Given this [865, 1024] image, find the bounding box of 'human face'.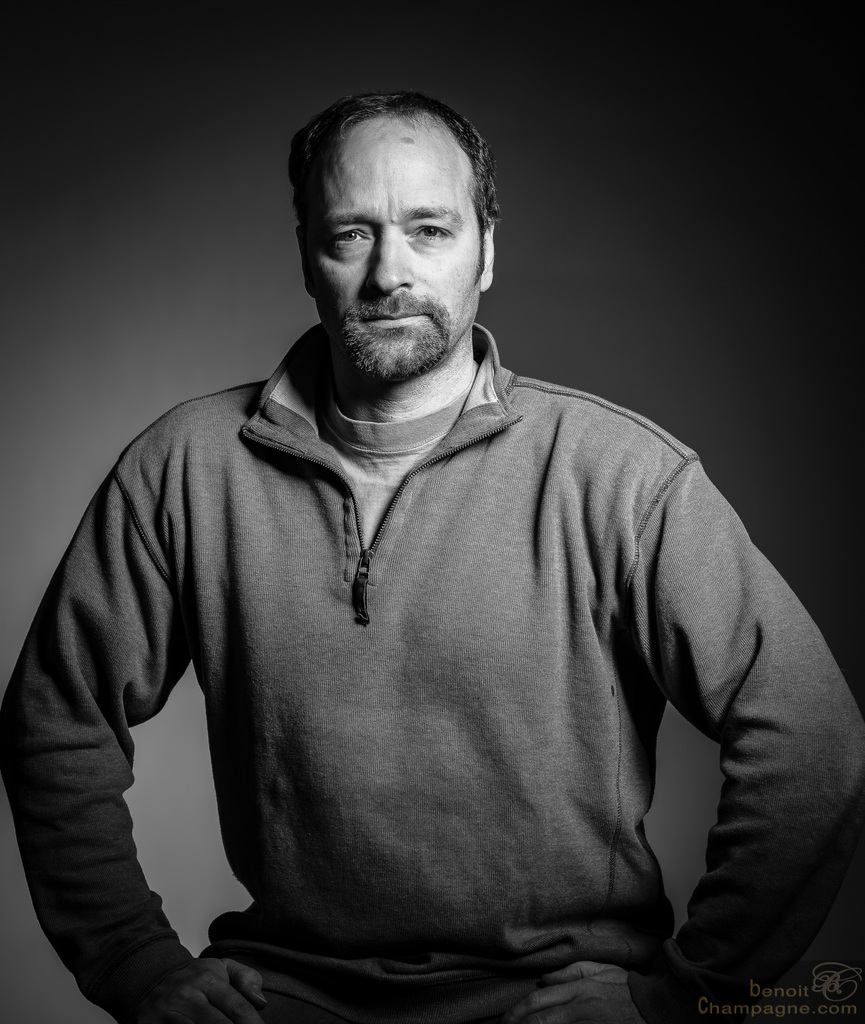
region(310, 131, 483, 385).
